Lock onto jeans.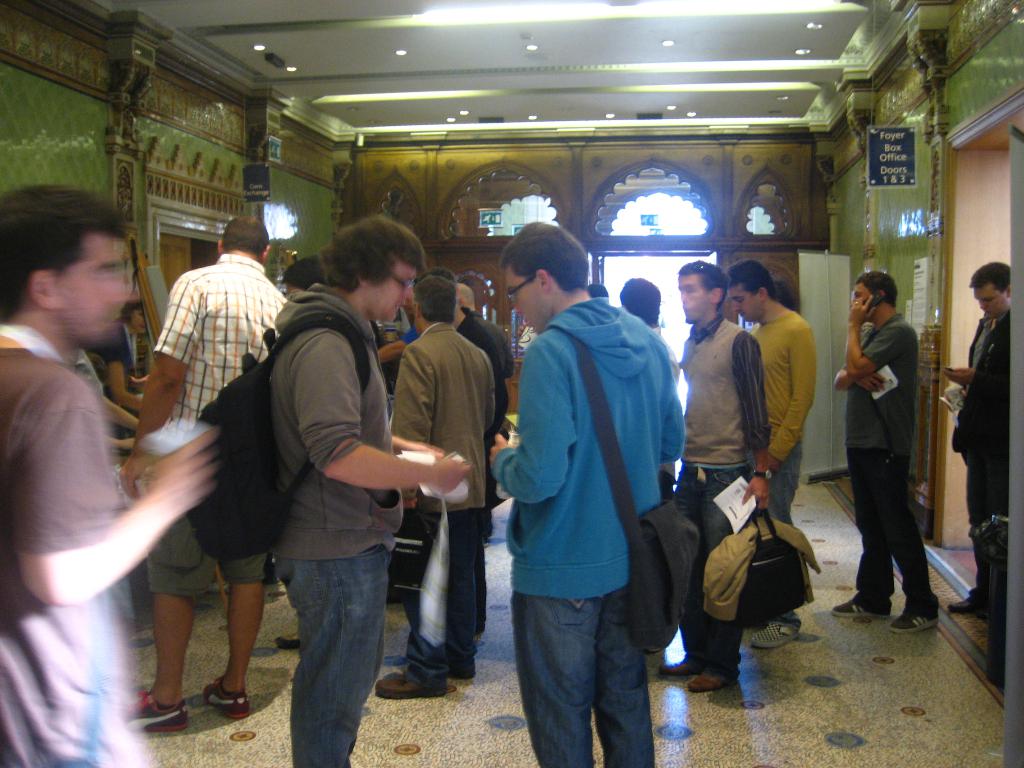
Locked: l=507, t=593, r=657, b=766.
